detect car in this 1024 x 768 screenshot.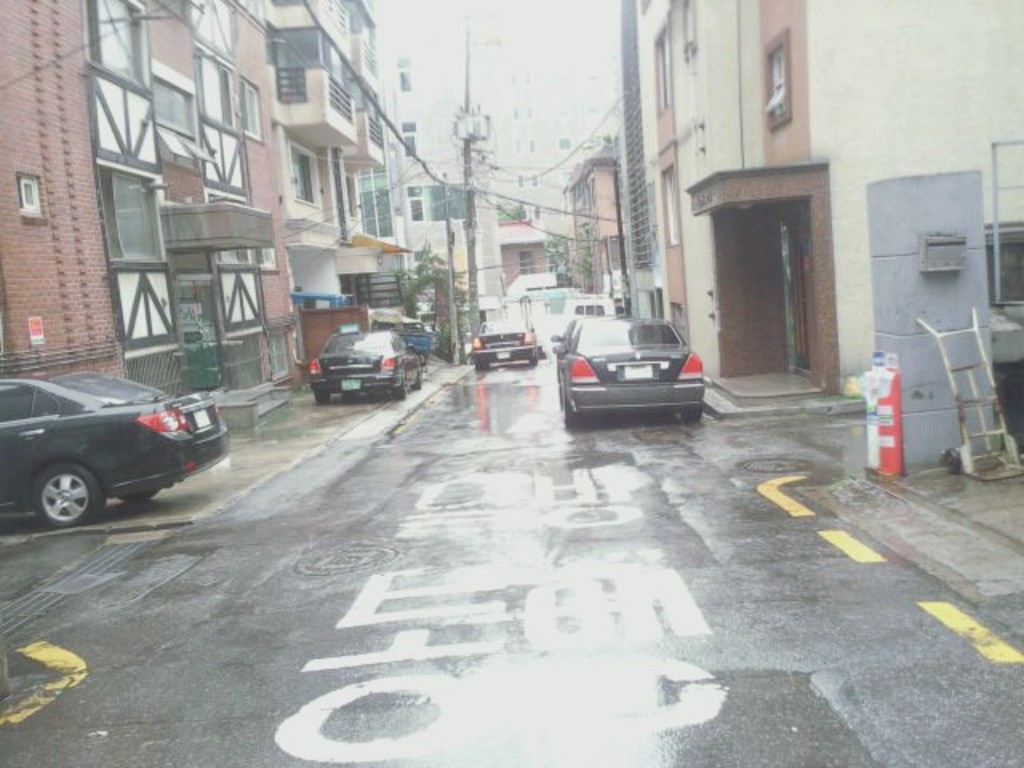
Detection: pyautogui.locateOnScreen(472, 317, 541, 376).
